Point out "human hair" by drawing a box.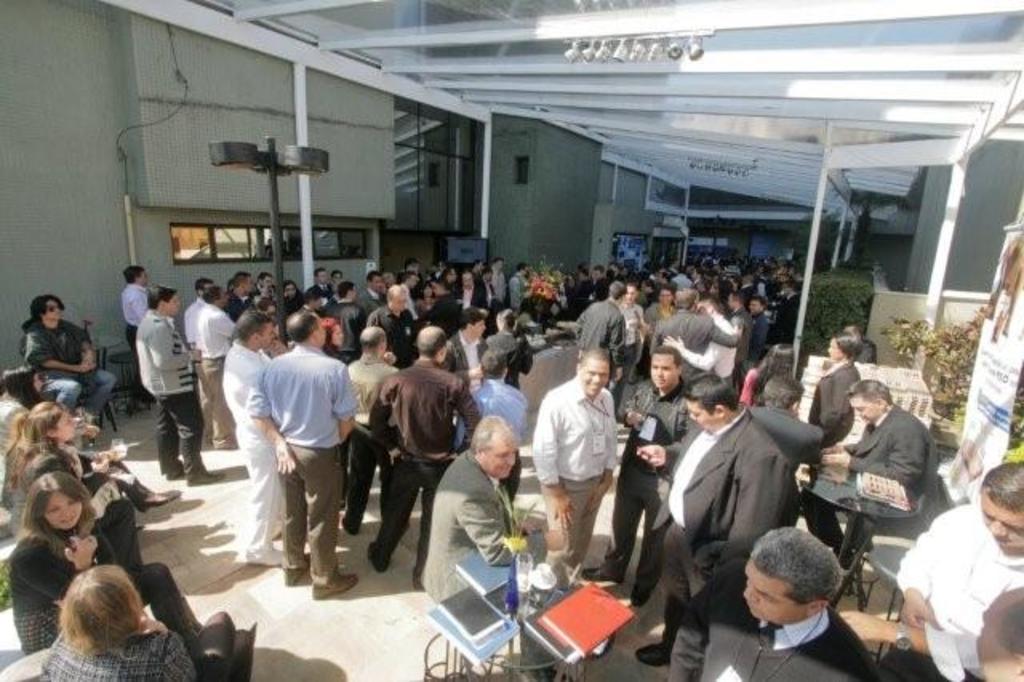
<region>680, 368, 739, 418</region>.
